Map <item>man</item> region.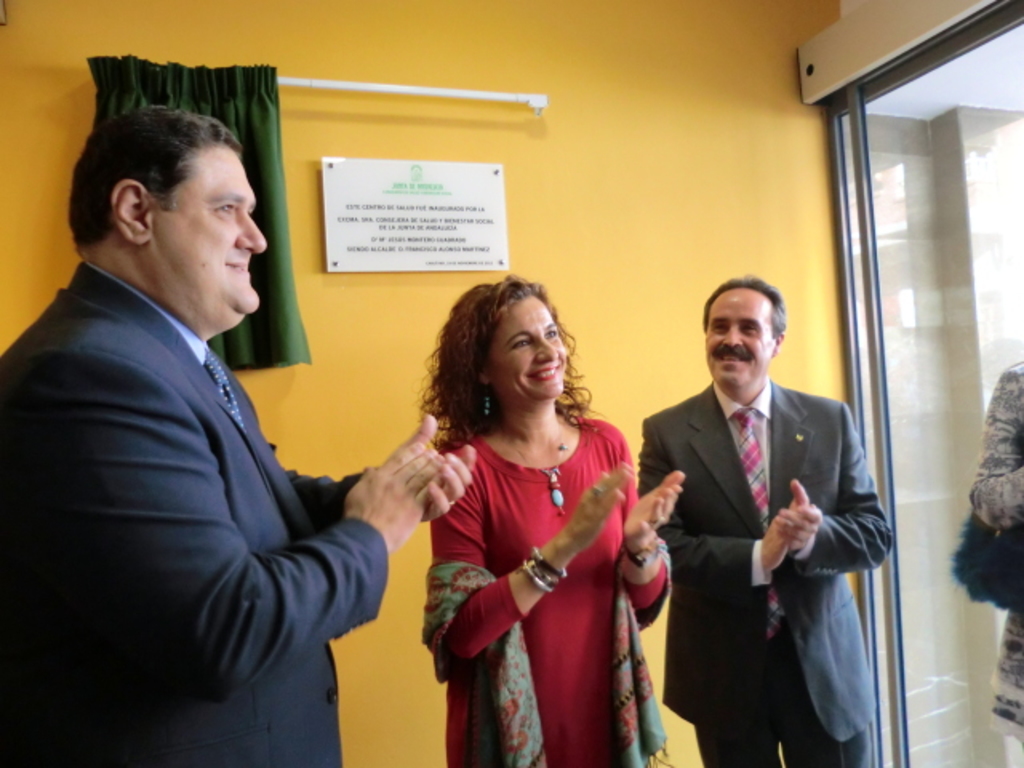
Mapped to rect(0, 106, 480, 766).
